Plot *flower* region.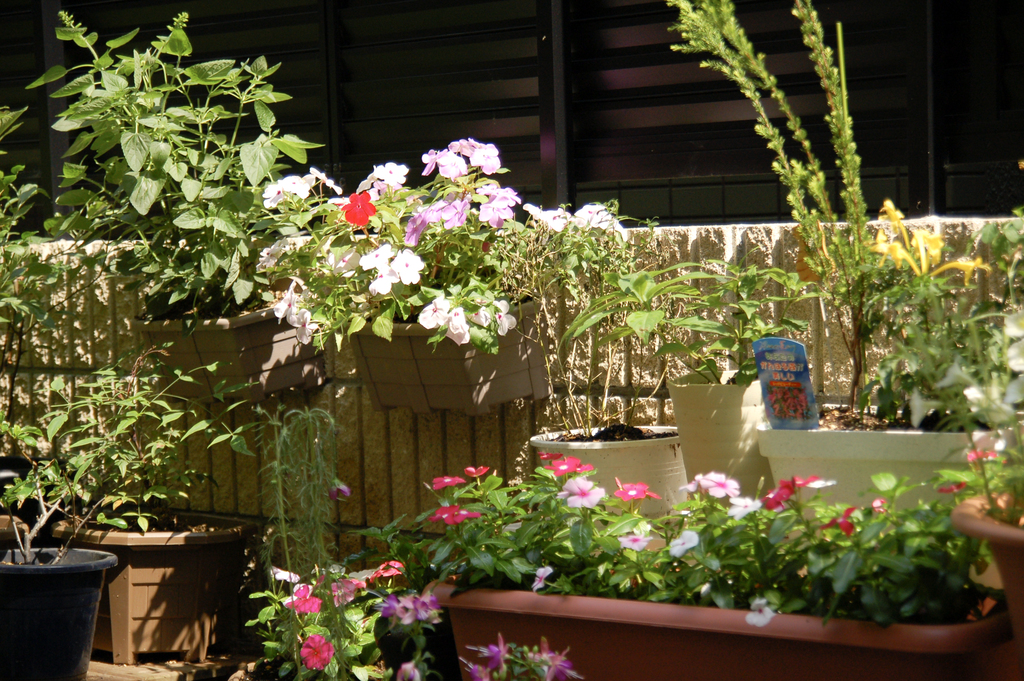
Plotted at <box>822,504,868,541</box>.
